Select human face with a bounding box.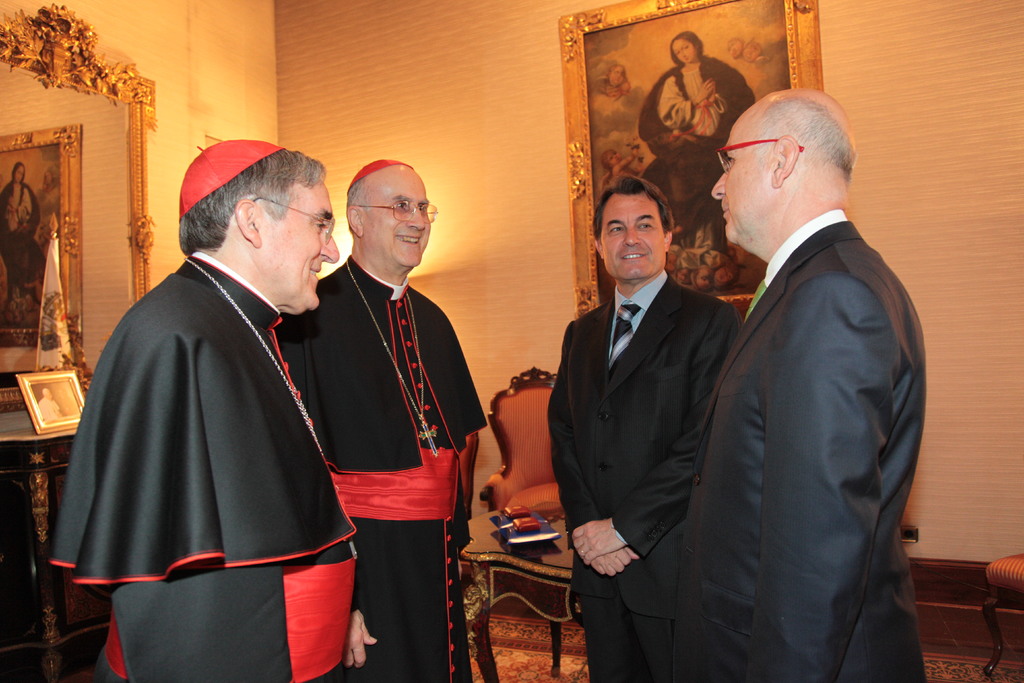
[left=601, top=198, right=666, bottom=275].
